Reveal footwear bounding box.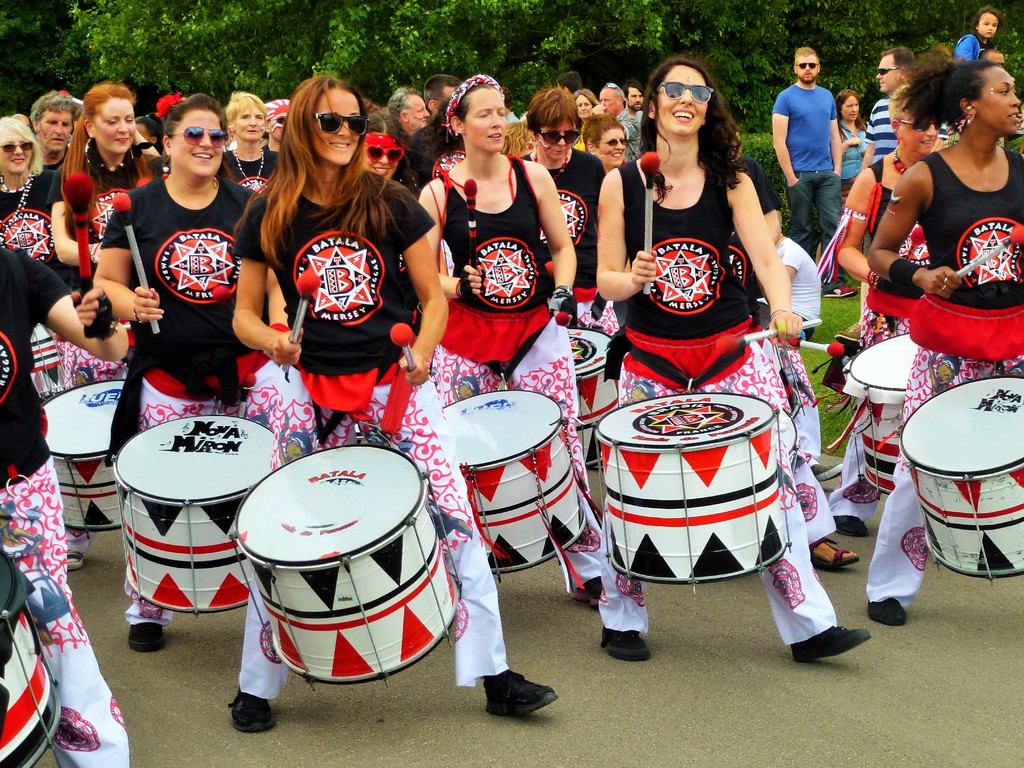
Revealed: <region>68, 552, 83, 569</region>.
